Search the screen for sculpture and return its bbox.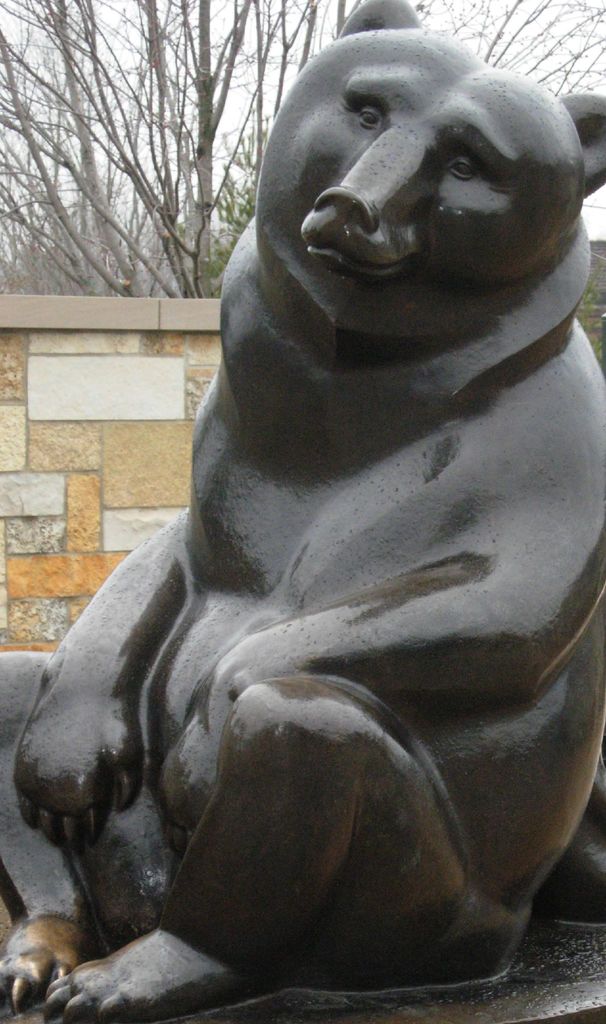
Found: [4,42,605,1023].
